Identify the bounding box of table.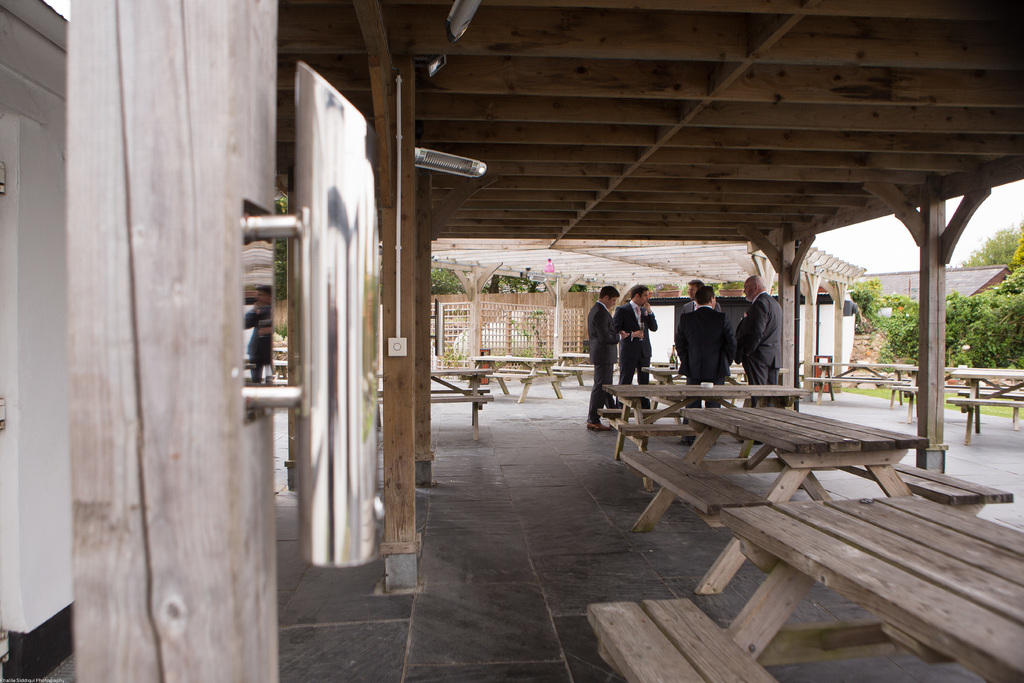
box=[811, 363, 916, 419].
